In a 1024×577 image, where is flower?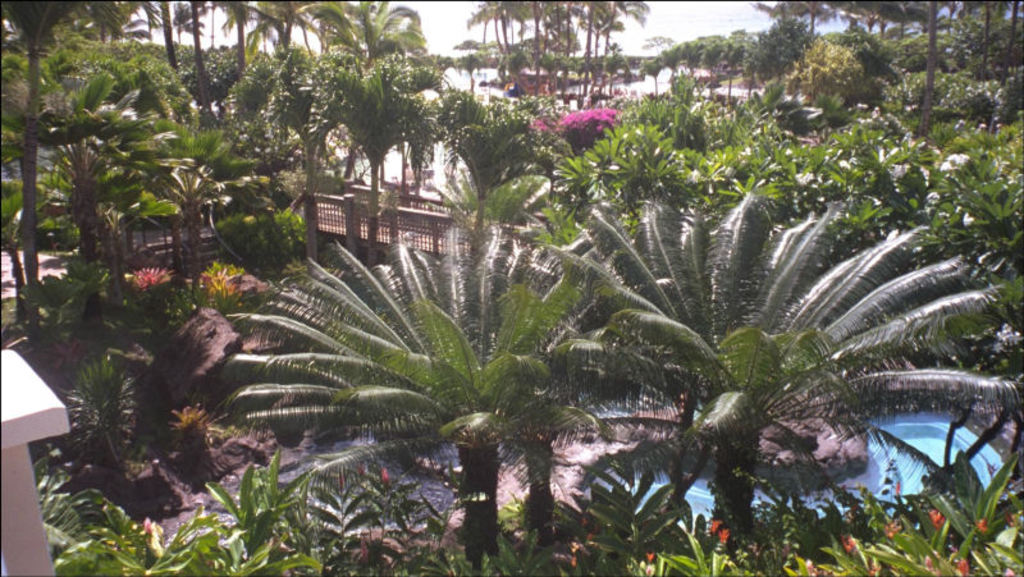
BBox(99, 251, 168, 297).
